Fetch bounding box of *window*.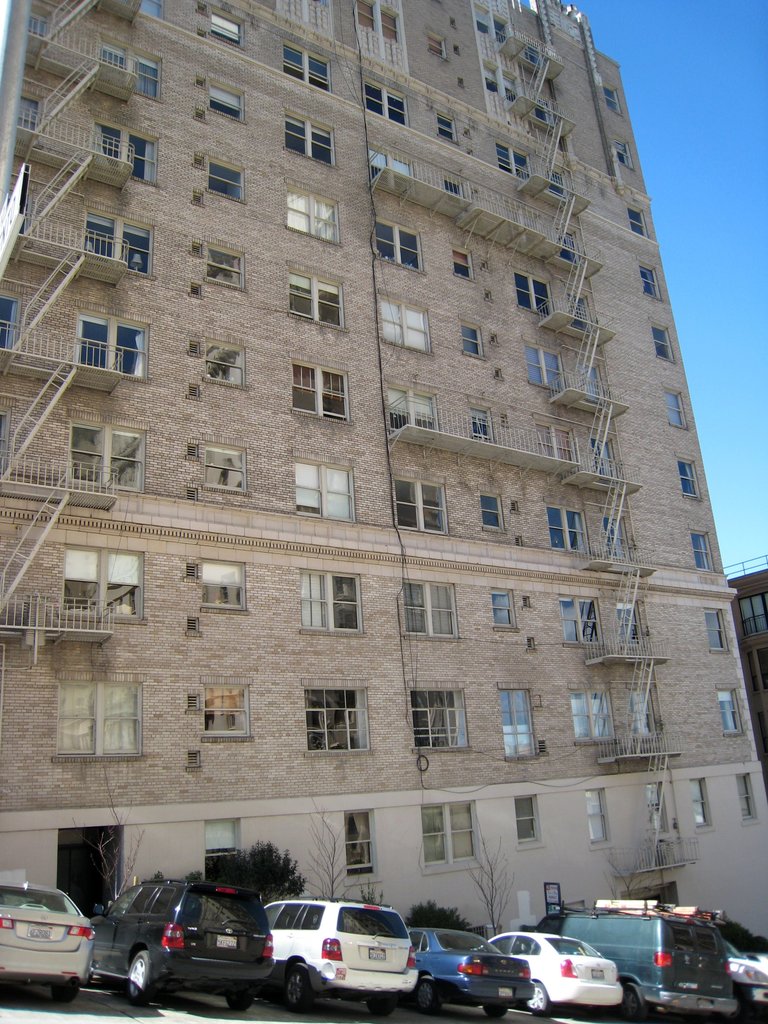
Bbox: bbox=(200, 244, 244, 288).
